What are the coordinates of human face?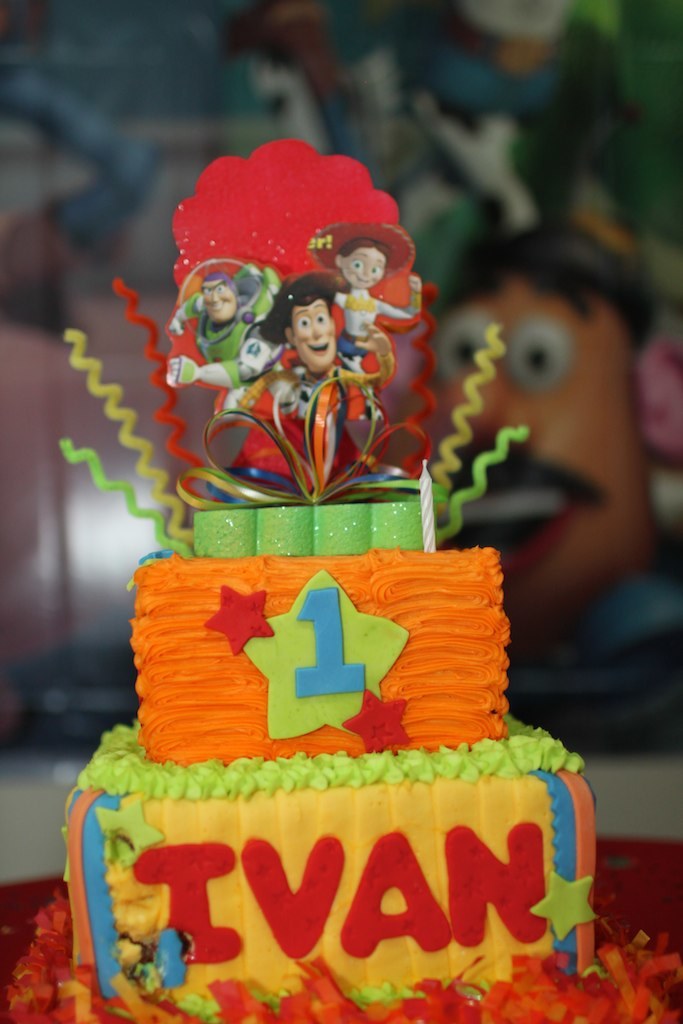
295, 304, 334, 375.
